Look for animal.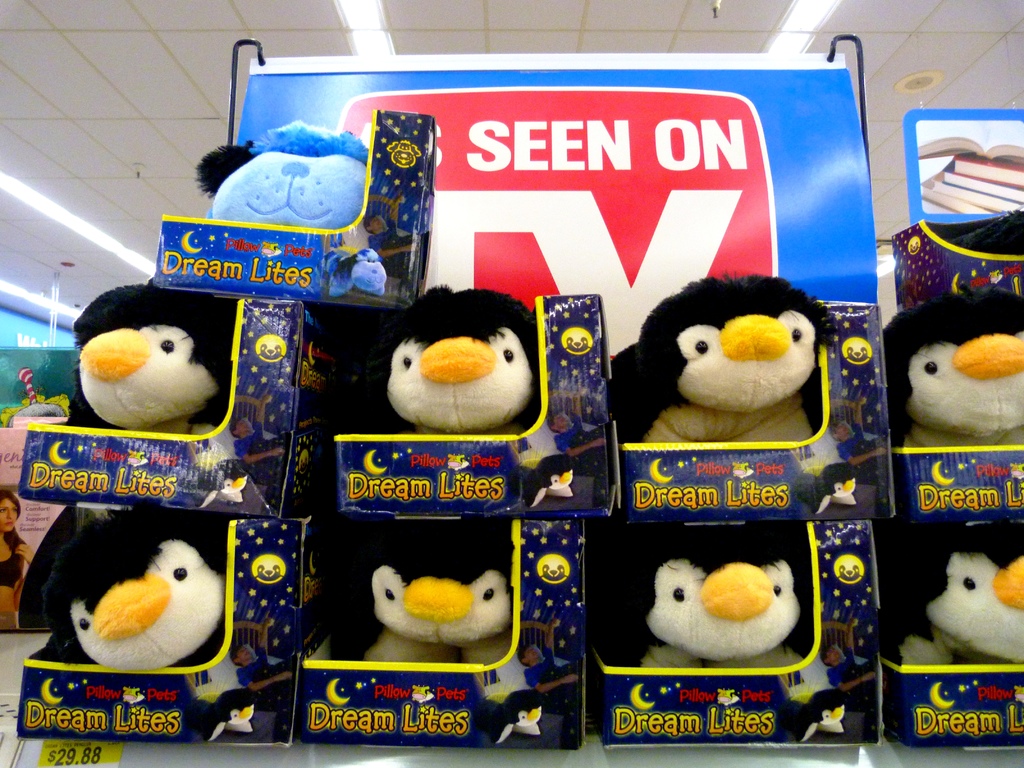
Found: left=44, top=534, right=246, bottom=678.
